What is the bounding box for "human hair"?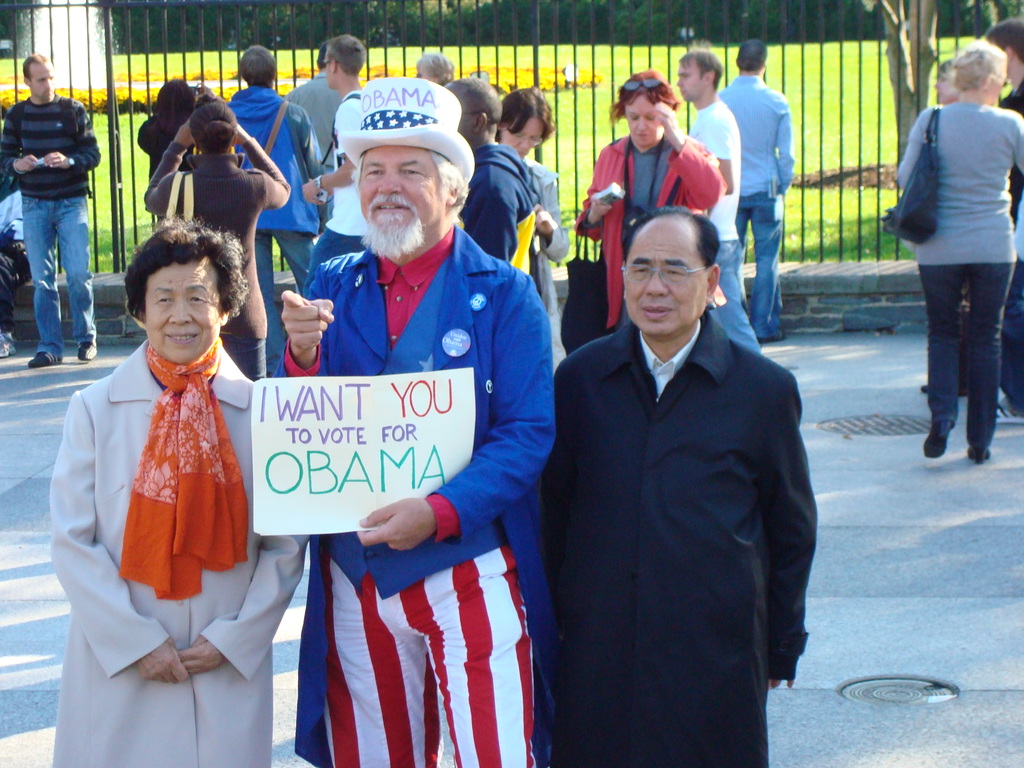
190 103 238 159.
